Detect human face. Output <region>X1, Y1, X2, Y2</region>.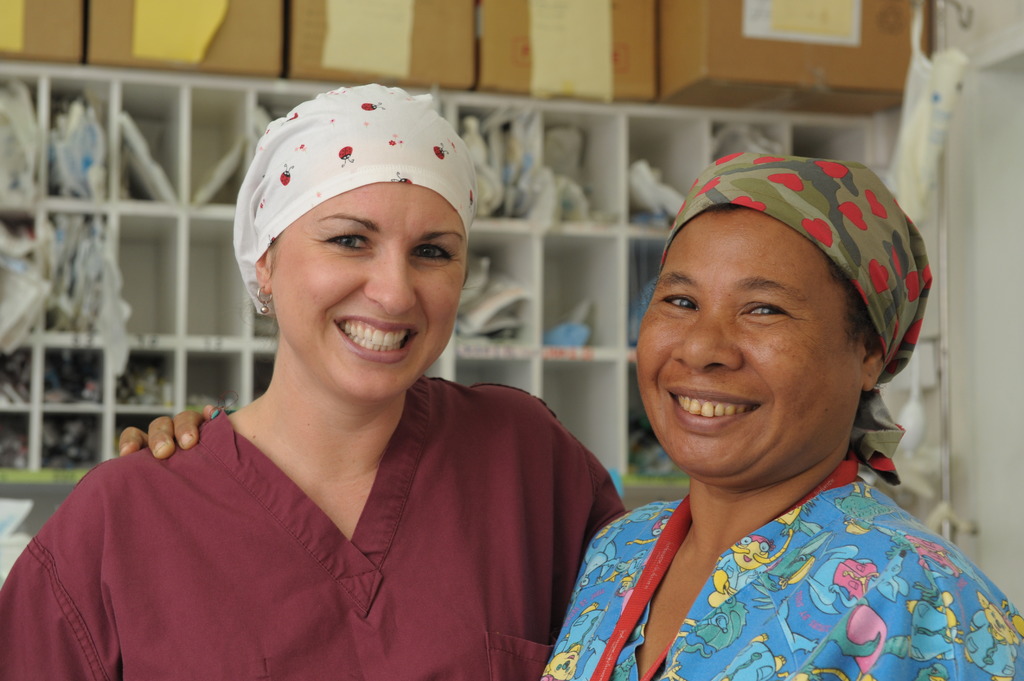
<region>637, 202, 867, 481</region>.
